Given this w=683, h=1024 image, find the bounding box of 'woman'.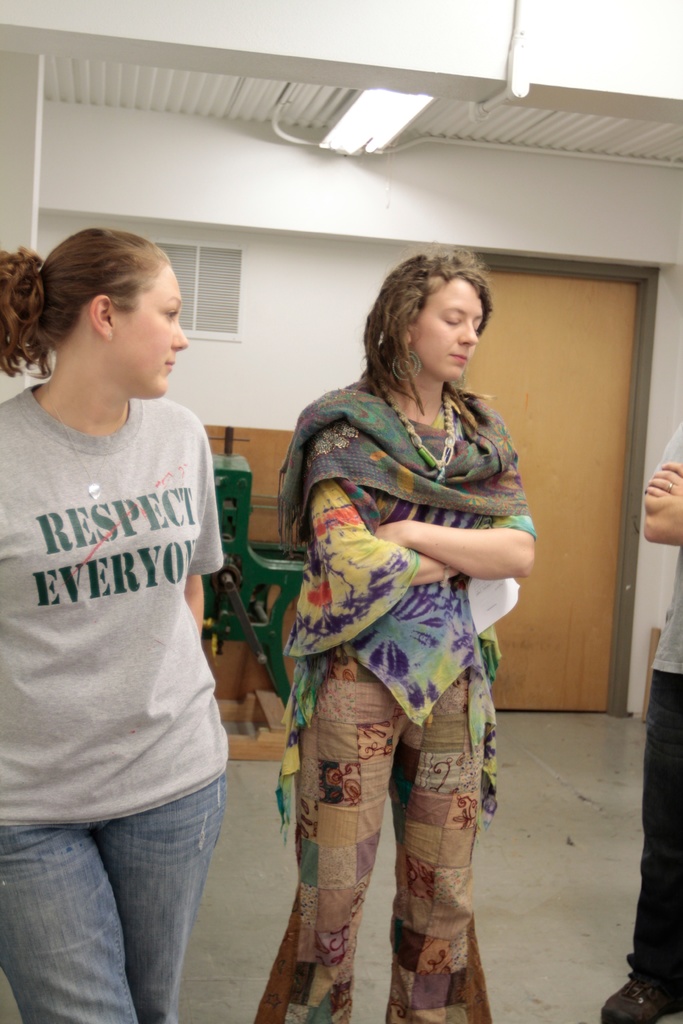
pyautogui.locateOnScreen(0, 227, 231, 1023).
